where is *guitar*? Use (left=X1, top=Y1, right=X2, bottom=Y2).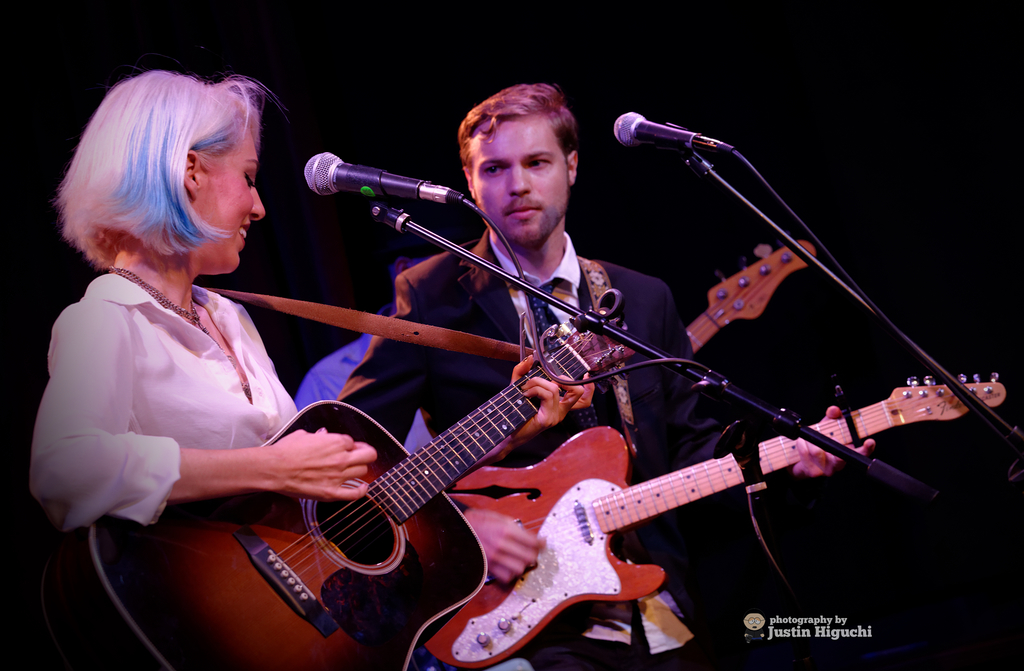
(left=72, top=307, right=655, bottom=670).
